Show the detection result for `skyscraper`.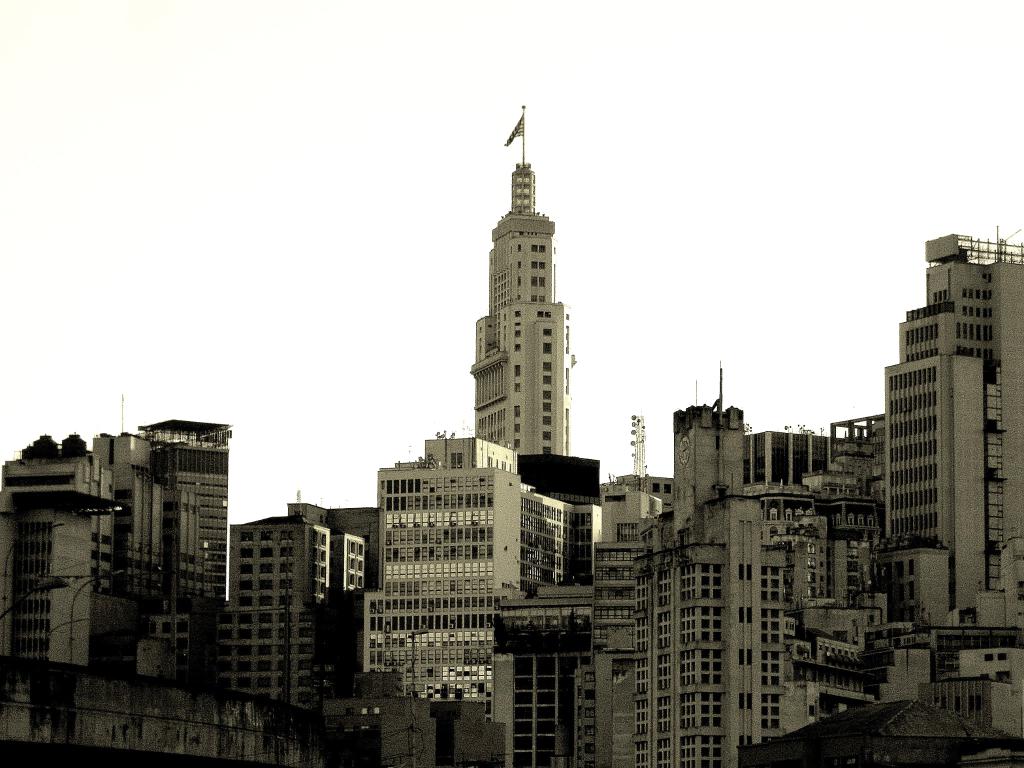
detection(440, 145, 587, 493).
